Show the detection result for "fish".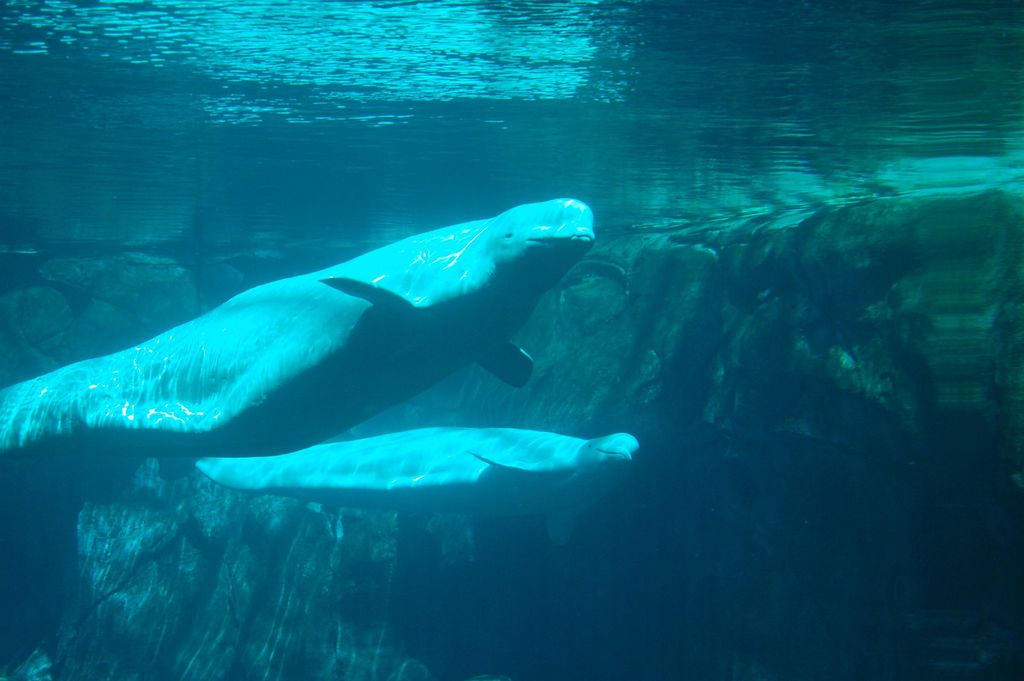
[left=33, top=202, right=604, bottom=502].
